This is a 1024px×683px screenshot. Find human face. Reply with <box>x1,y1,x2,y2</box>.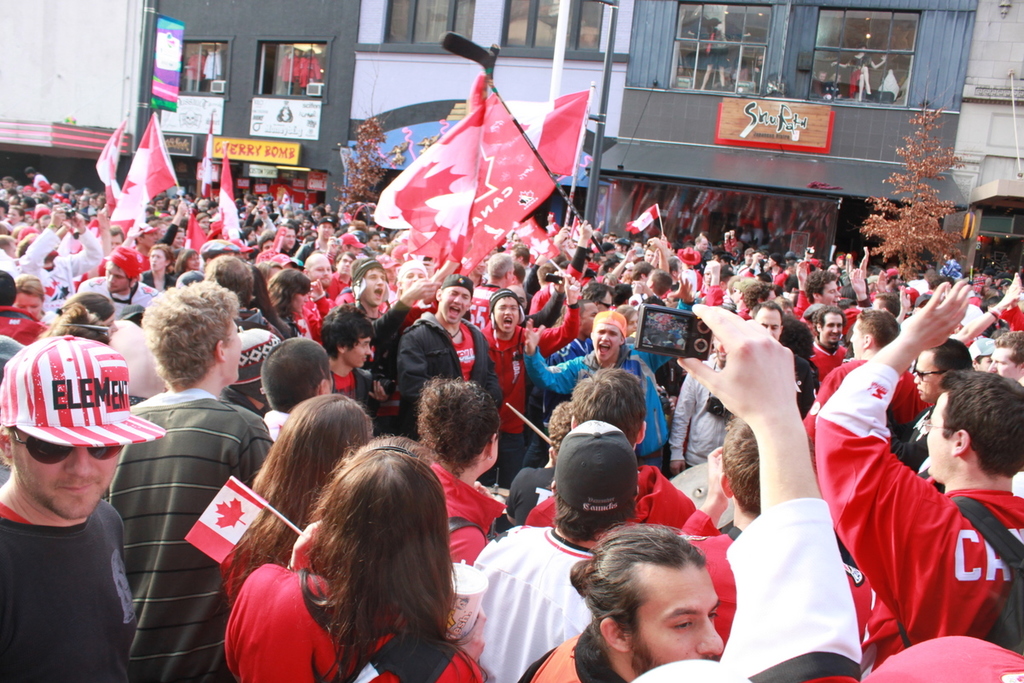
<box>404,267,427,294</box>.
